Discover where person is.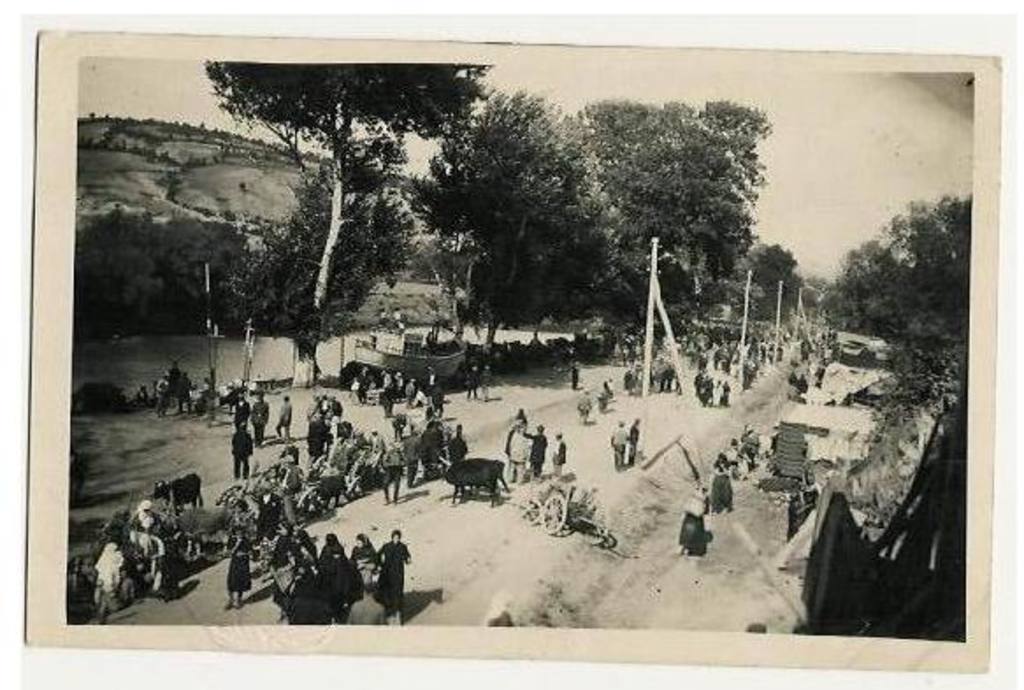
Discovered at <bbox>223, 528, 253, 609</bbox>.
